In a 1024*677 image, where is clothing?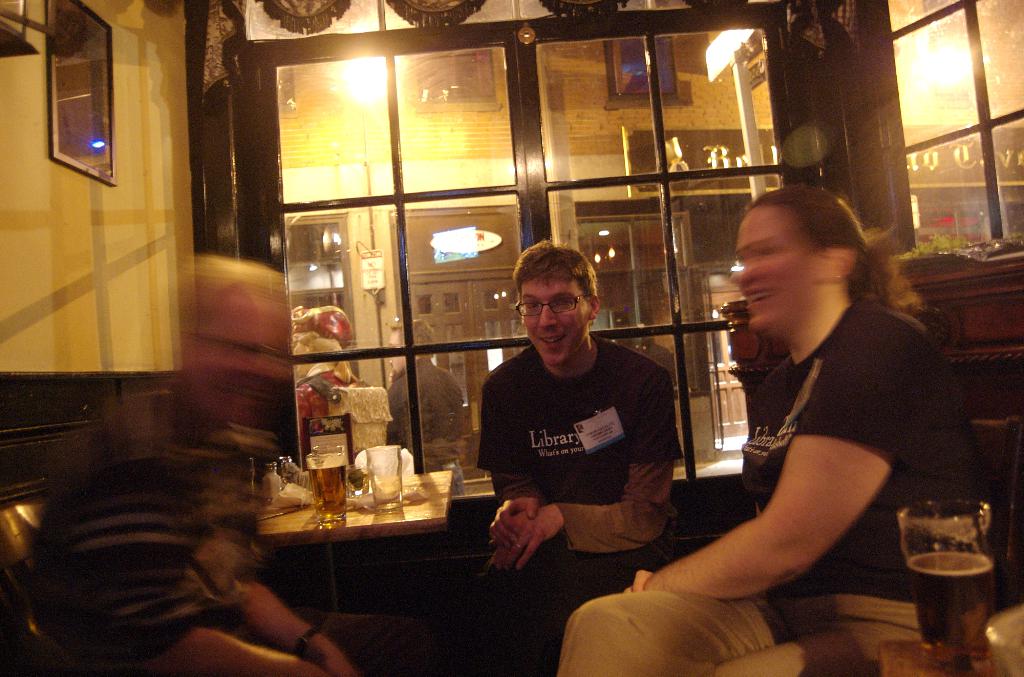
29, 390, 447, 673.
